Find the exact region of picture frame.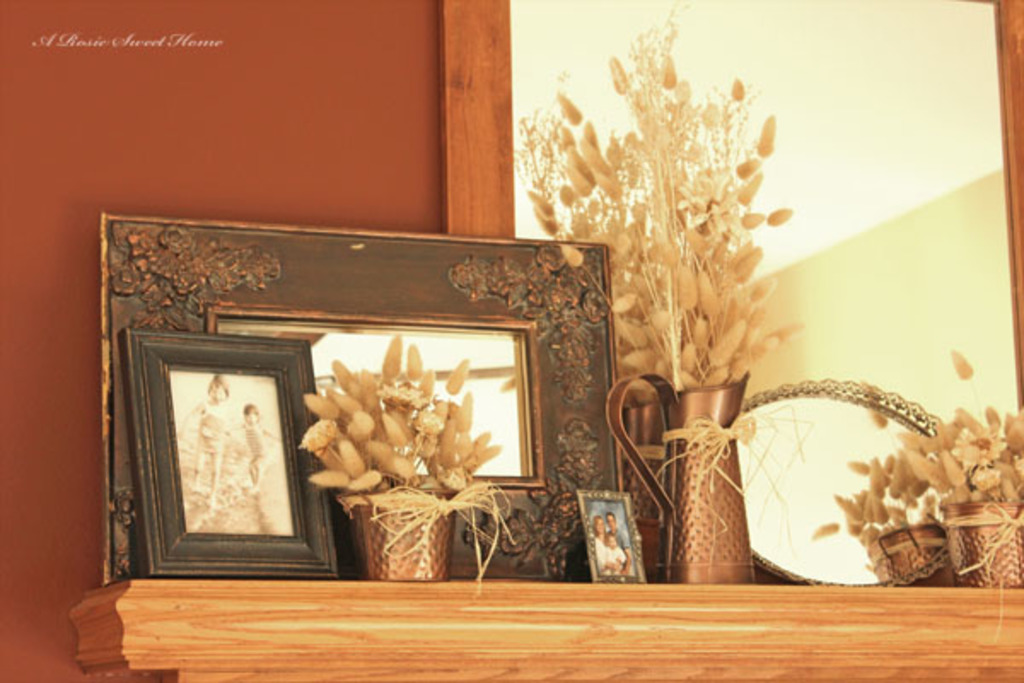
Exact region: select_region(572, 492, 649, 581).
